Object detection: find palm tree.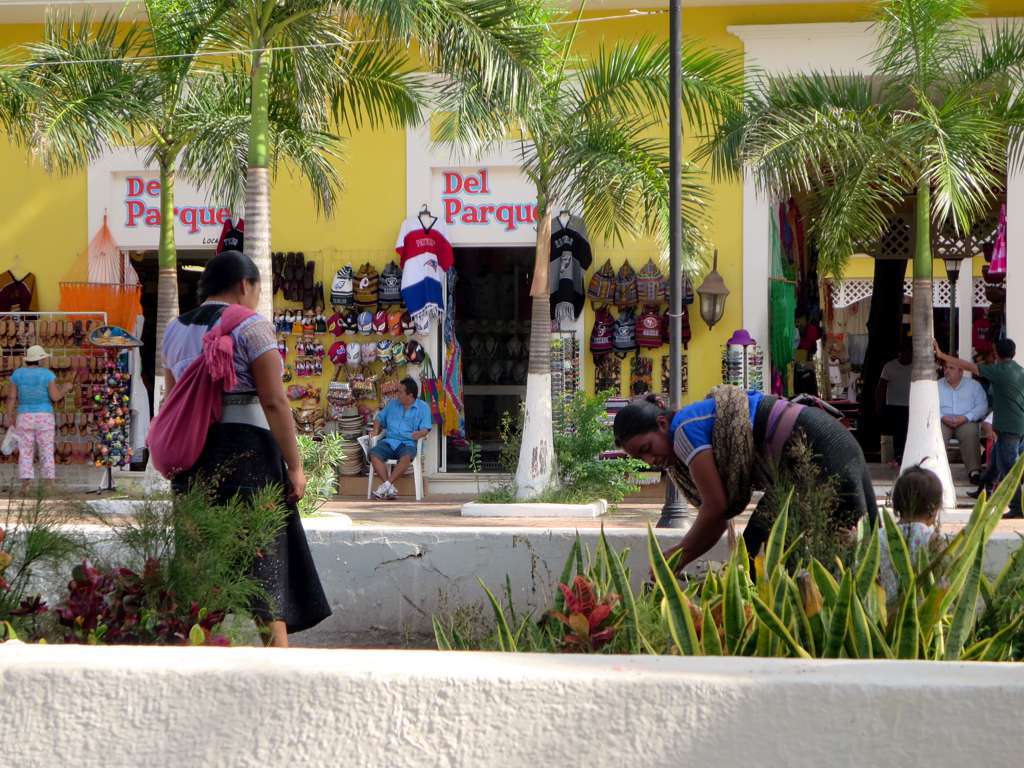
region(483, 46, 702, 463).
